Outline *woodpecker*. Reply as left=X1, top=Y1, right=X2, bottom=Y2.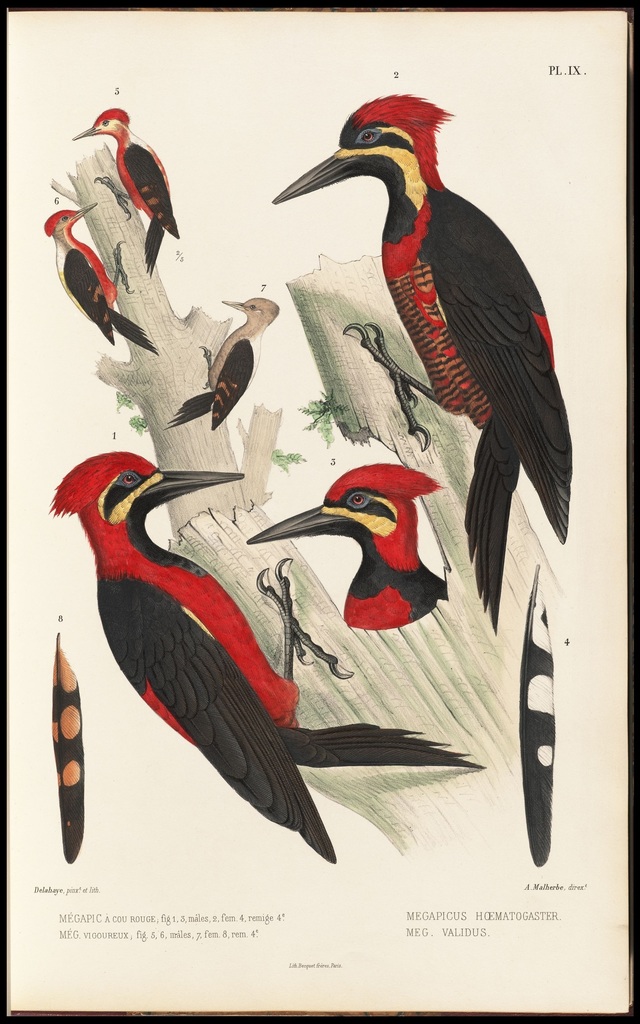
left=248, top=462, right=447, bottom=630.
